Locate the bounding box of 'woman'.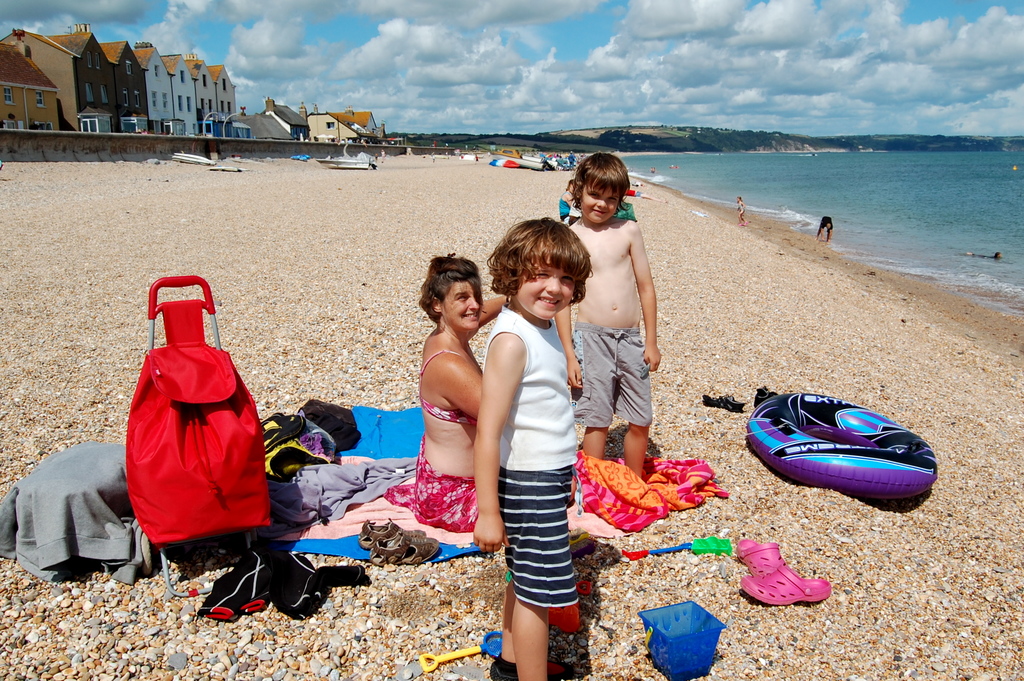
Bounding box: left=392, top=243, right=497, bottom=550.
